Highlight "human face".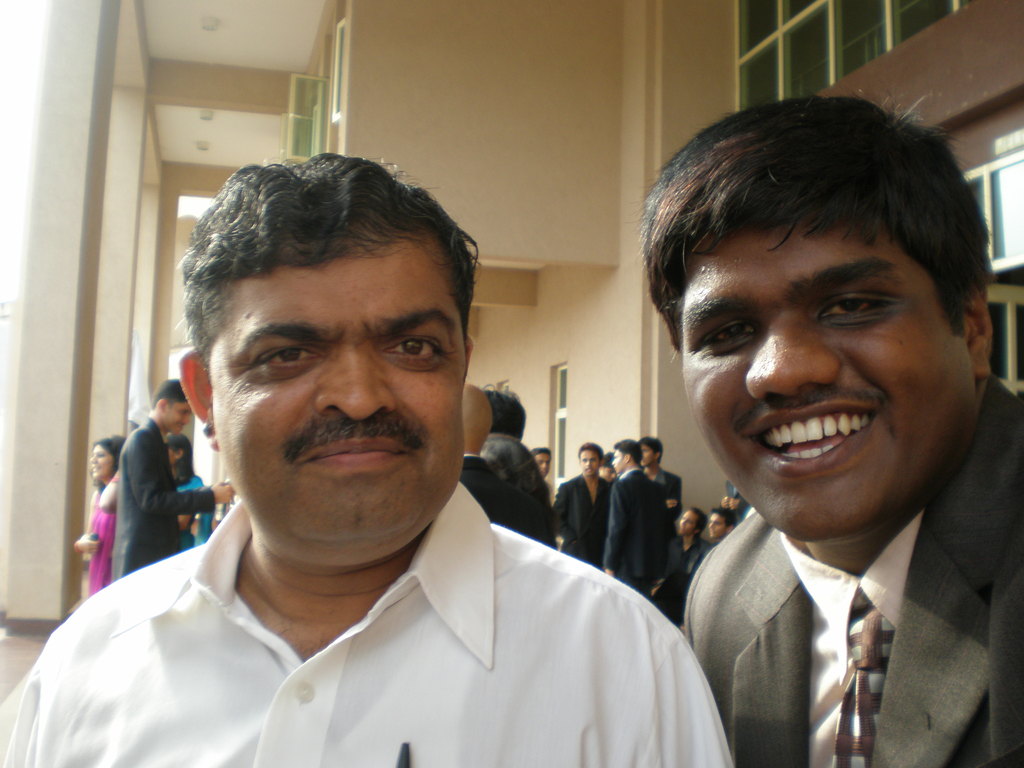
Highlighted region: 209 237 465 539.
